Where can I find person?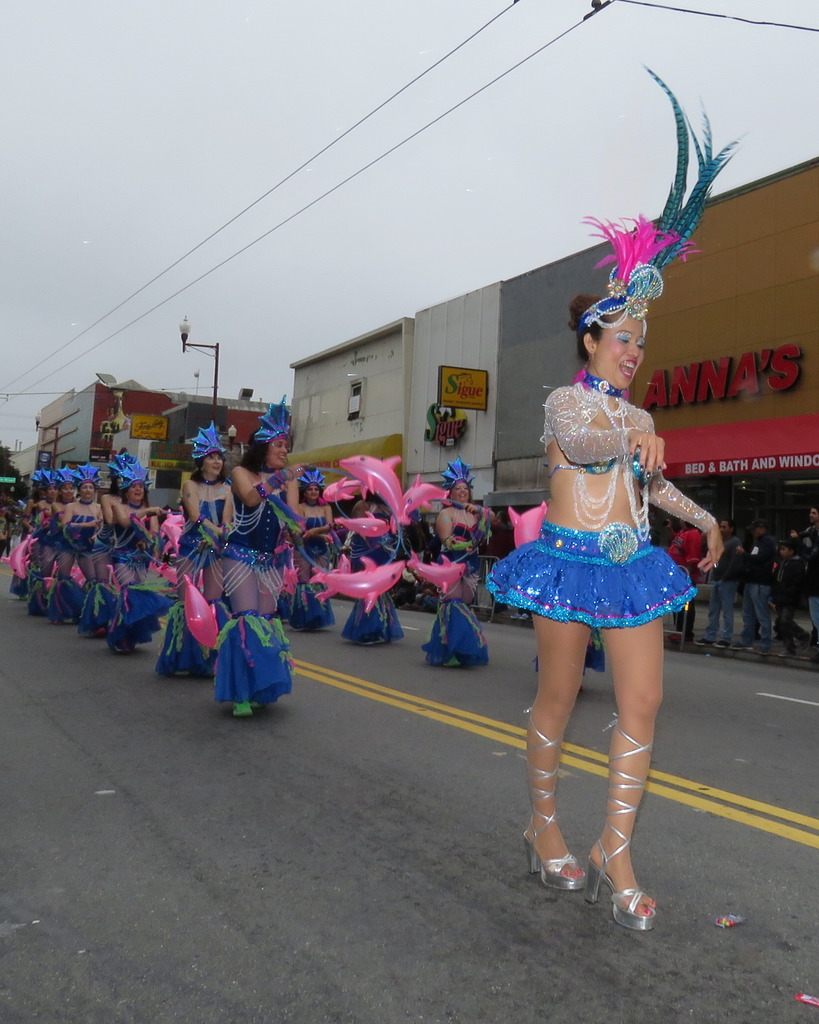
You can find it at 490/290/719/935.
